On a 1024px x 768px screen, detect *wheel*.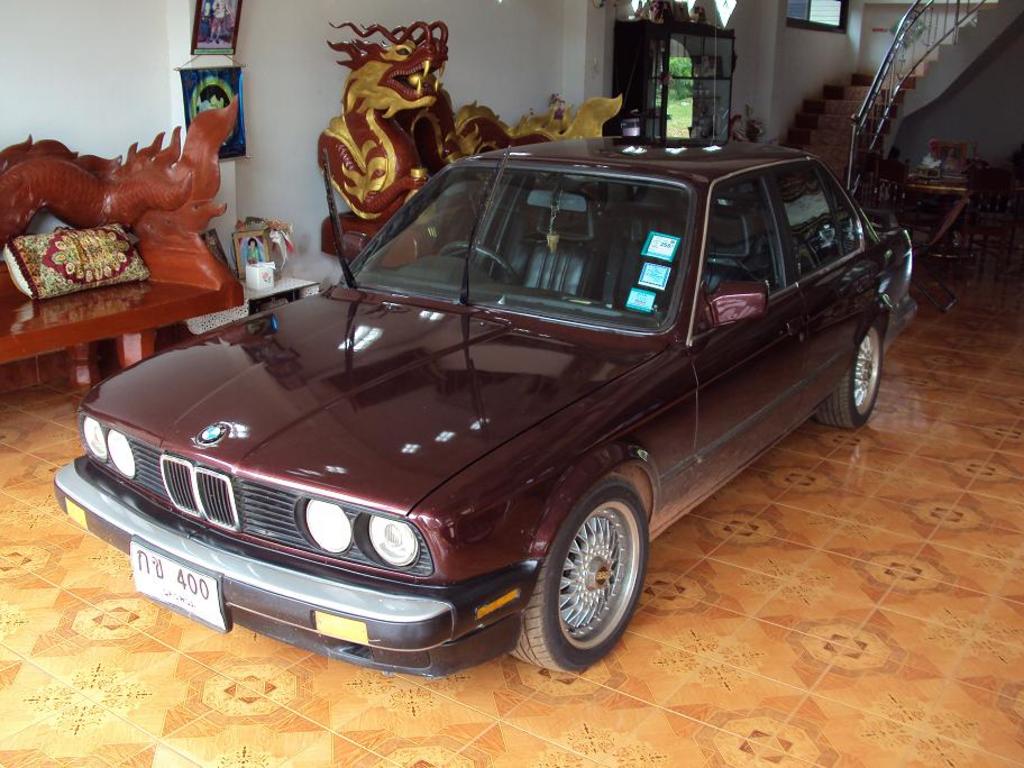
left=511, top=476, right=649, bottom=671.
